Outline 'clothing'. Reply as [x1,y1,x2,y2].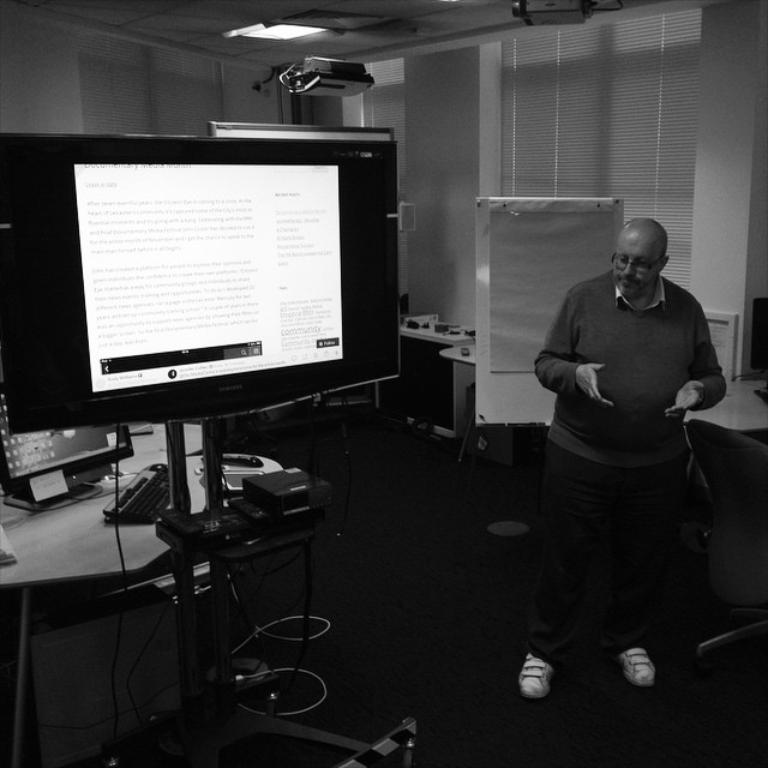
[526,275,724,641].
